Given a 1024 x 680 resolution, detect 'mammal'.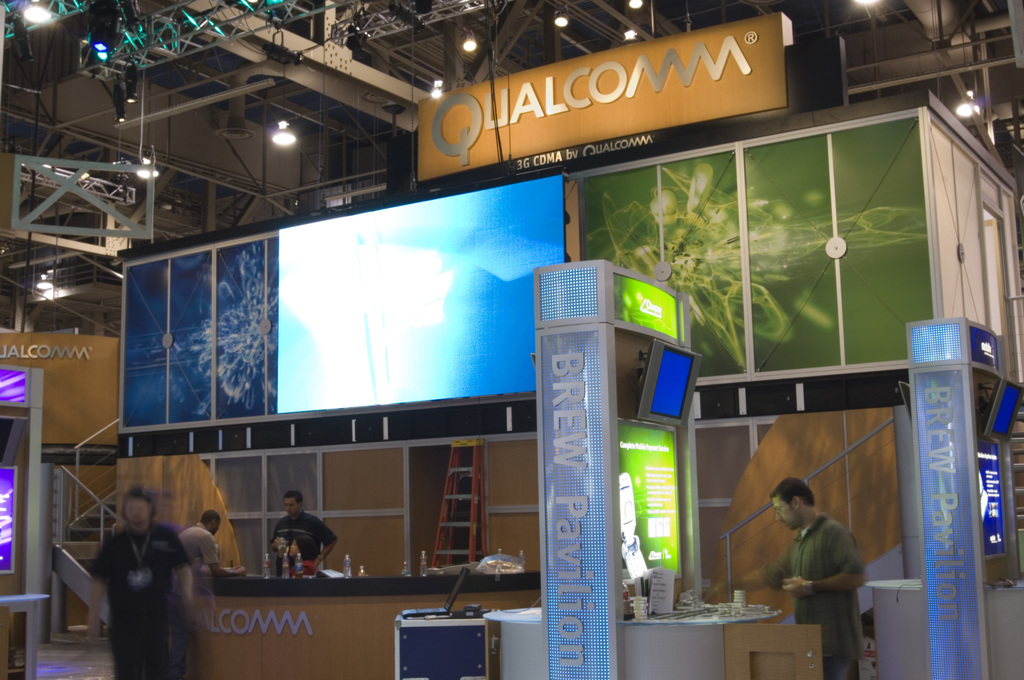
left=176, top=511, right=244, bottom=574.
